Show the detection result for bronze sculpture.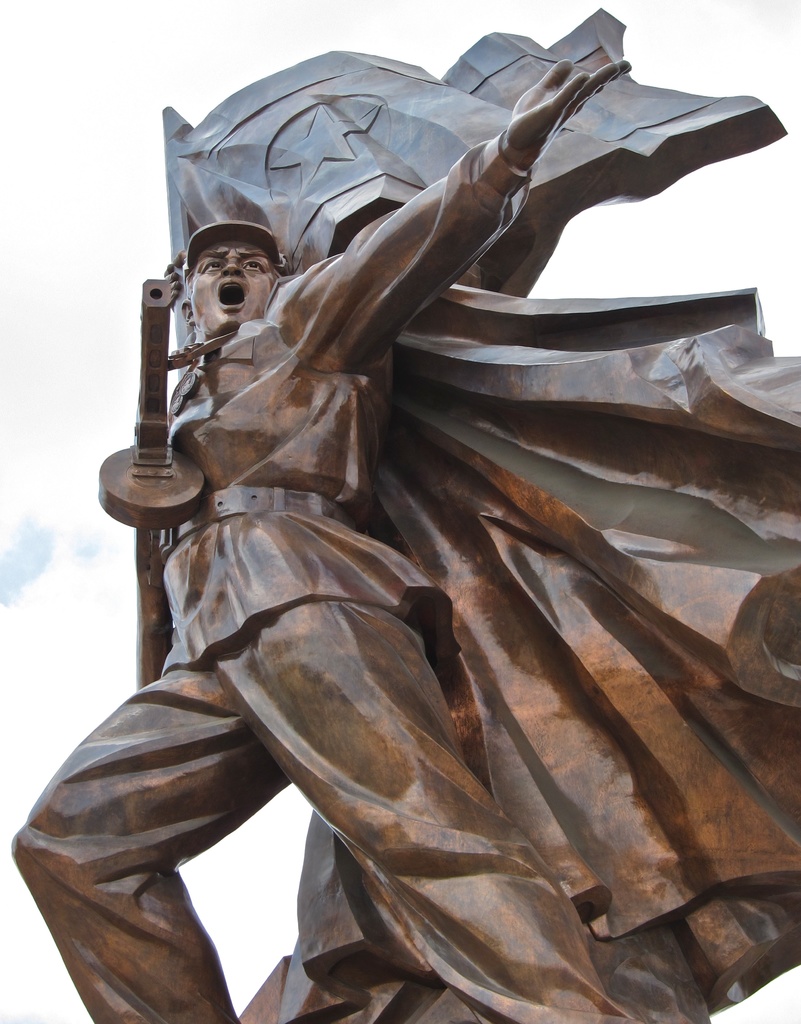
locate(13, 28, 800, 1002).
